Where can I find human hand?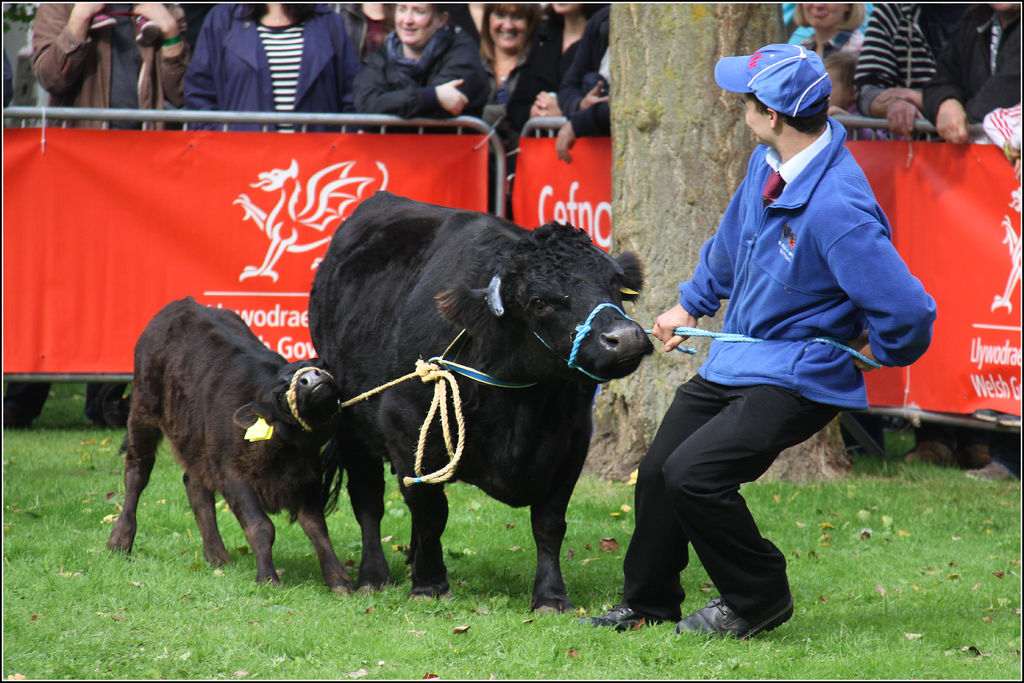
You can find it at {"left": 885, "top": 99, "right": 925, "bottom": 143}.
